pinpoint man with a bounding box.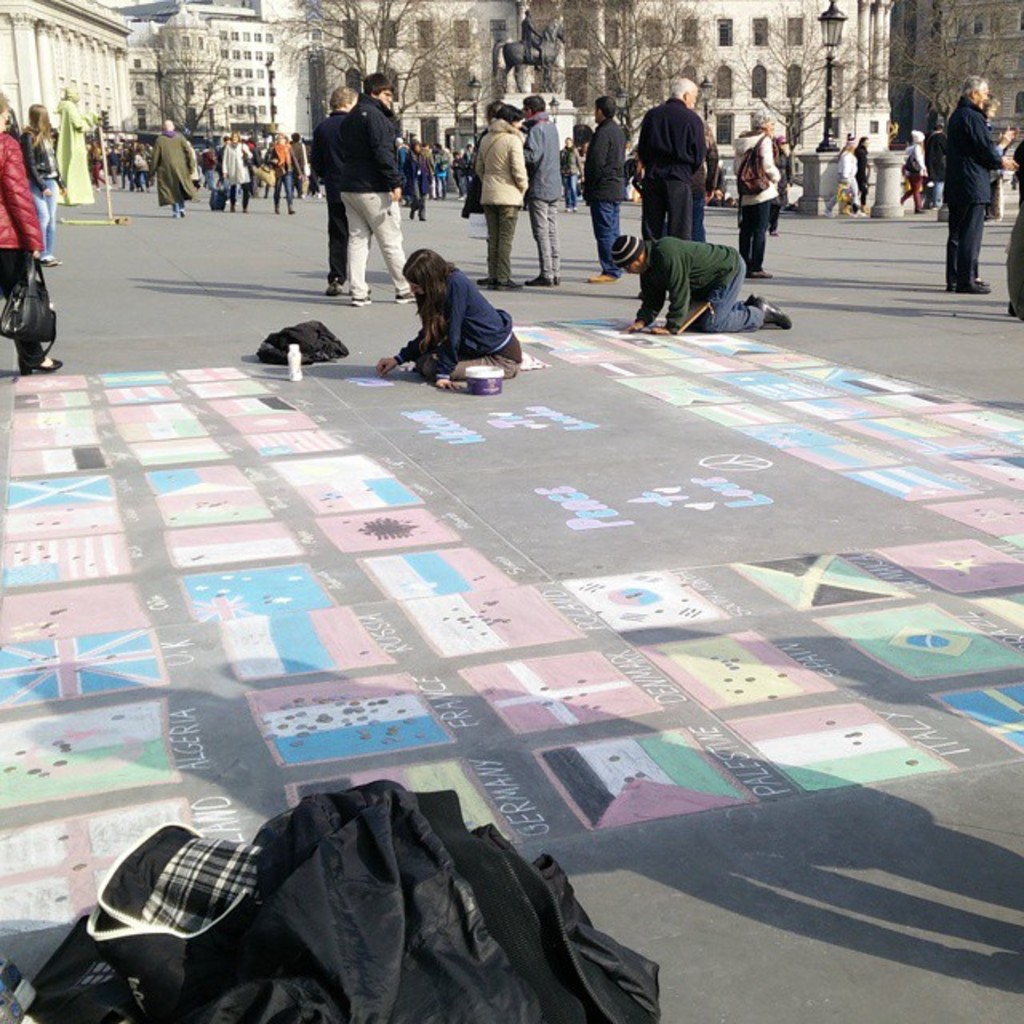
box=[517, 93, 563, 288].
